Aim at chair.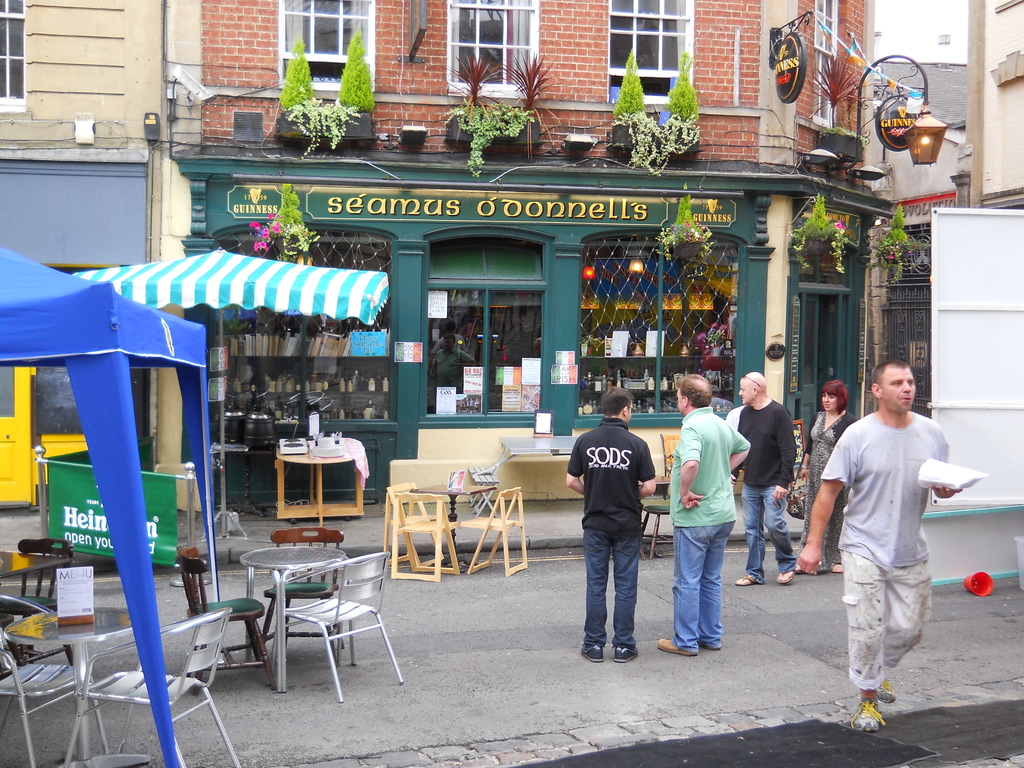
Aimed at locate(385, 479, 461, 579).
